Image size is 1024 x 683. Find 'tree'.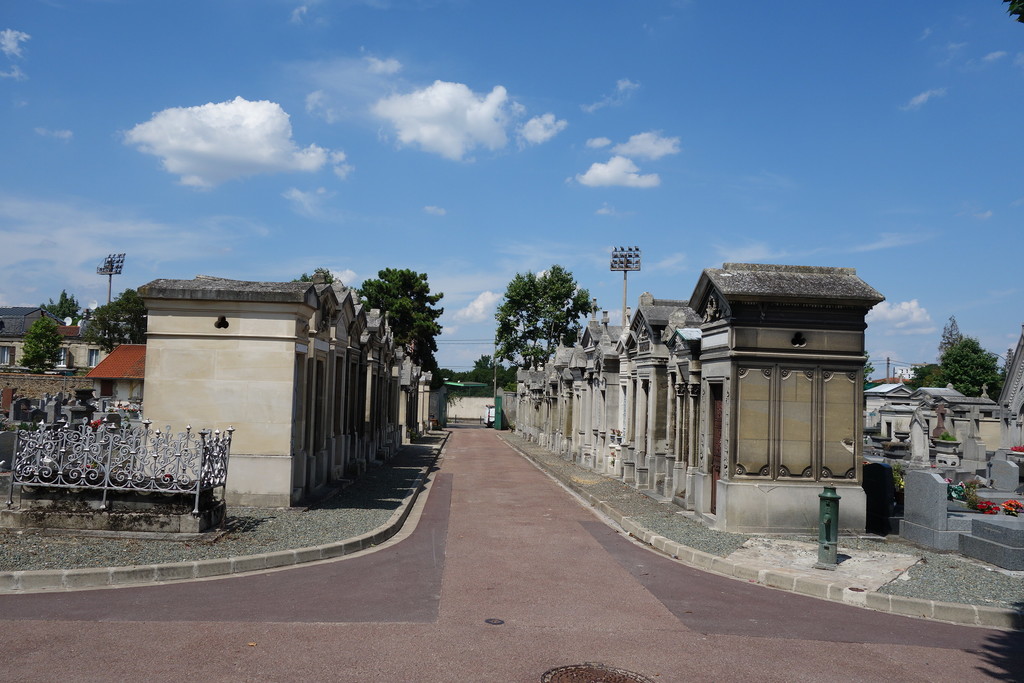
locate(81, 286, 150, 355).
